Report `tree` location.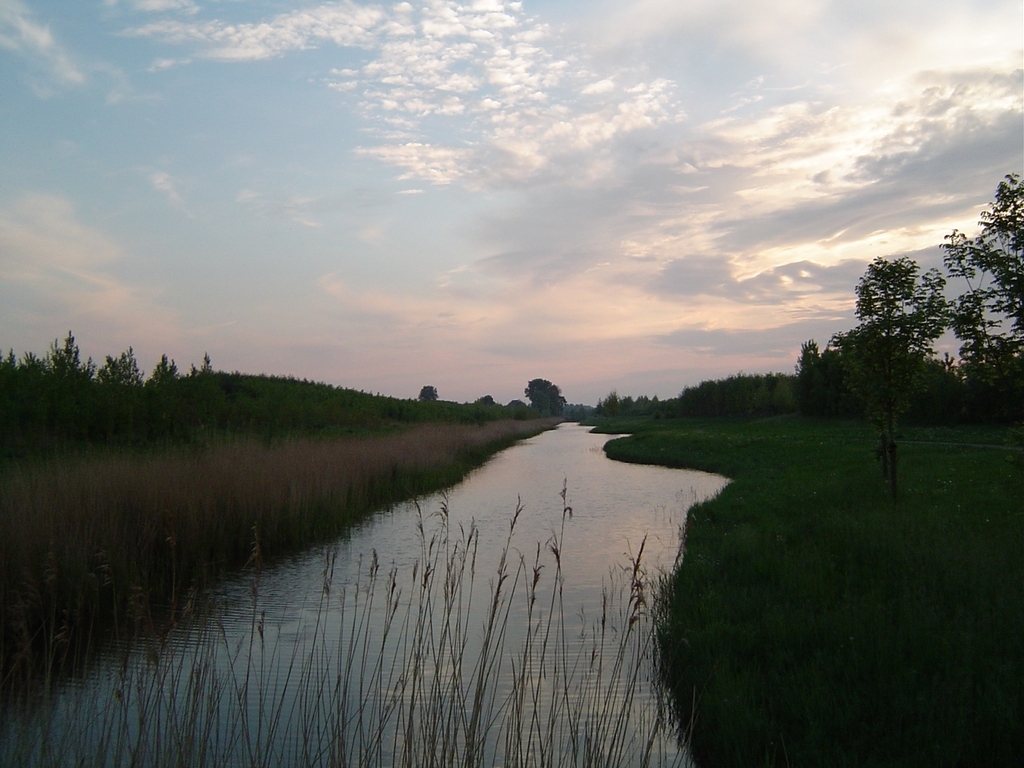
Report: 417/383/443/409.
